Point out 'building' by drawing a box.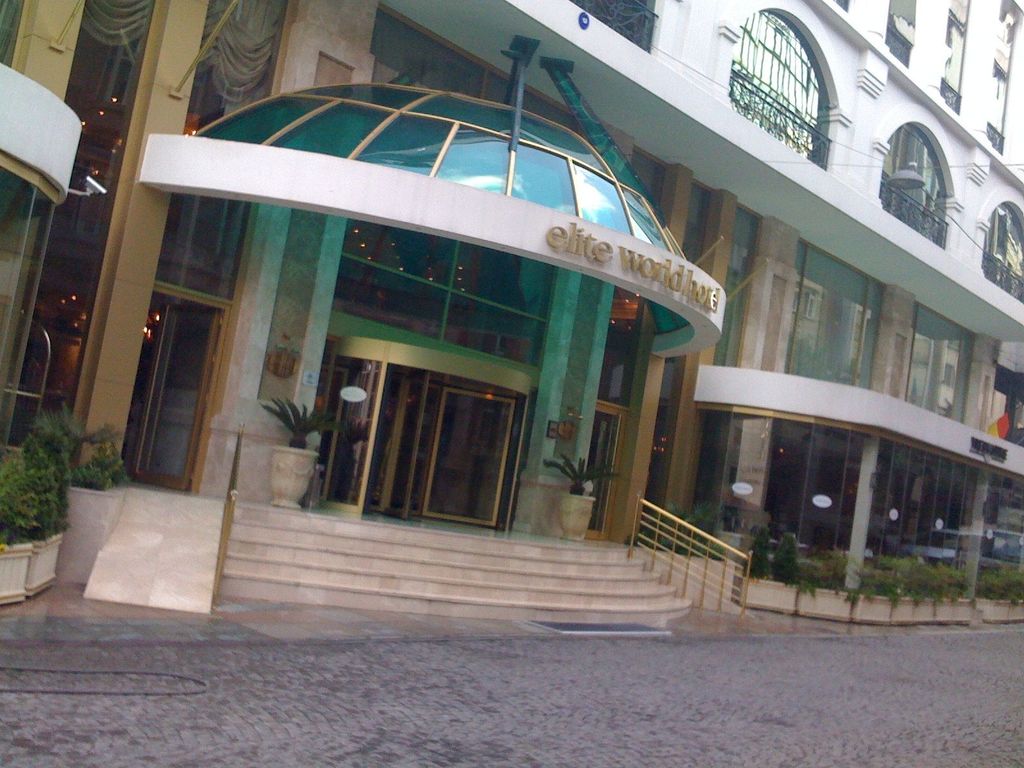
[0, 0, 1023, 627].
